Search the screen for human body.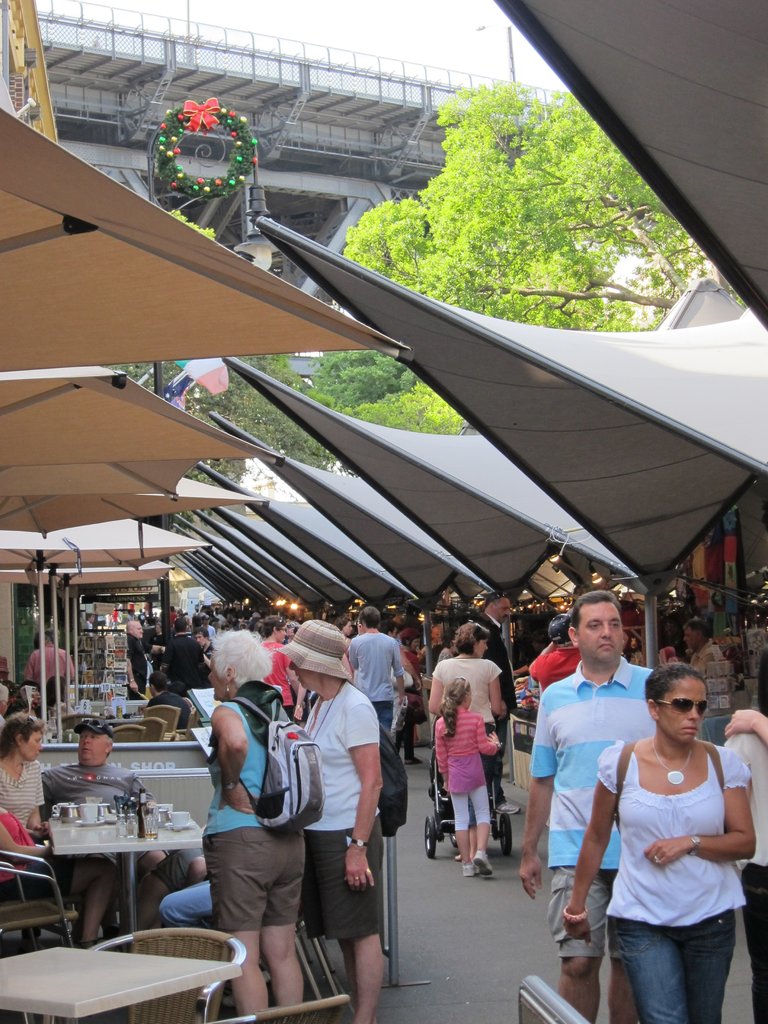
Found at BBox(0, 712, 115, 941).
